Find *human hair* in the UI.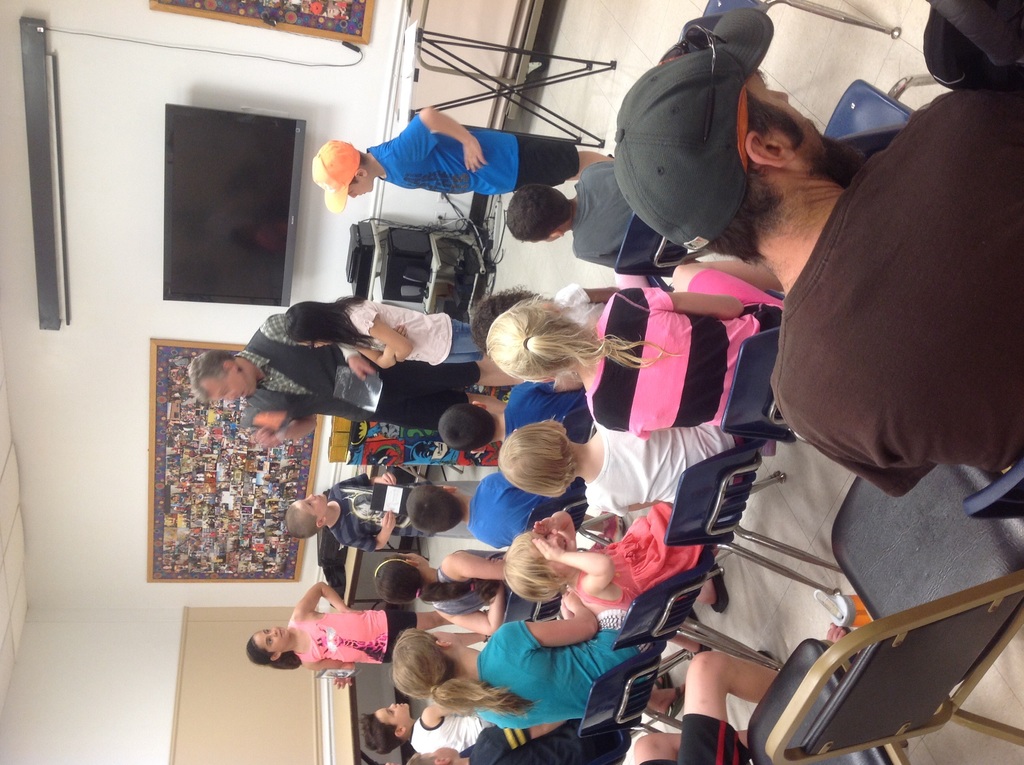
UI element at 189 350 234 403.
